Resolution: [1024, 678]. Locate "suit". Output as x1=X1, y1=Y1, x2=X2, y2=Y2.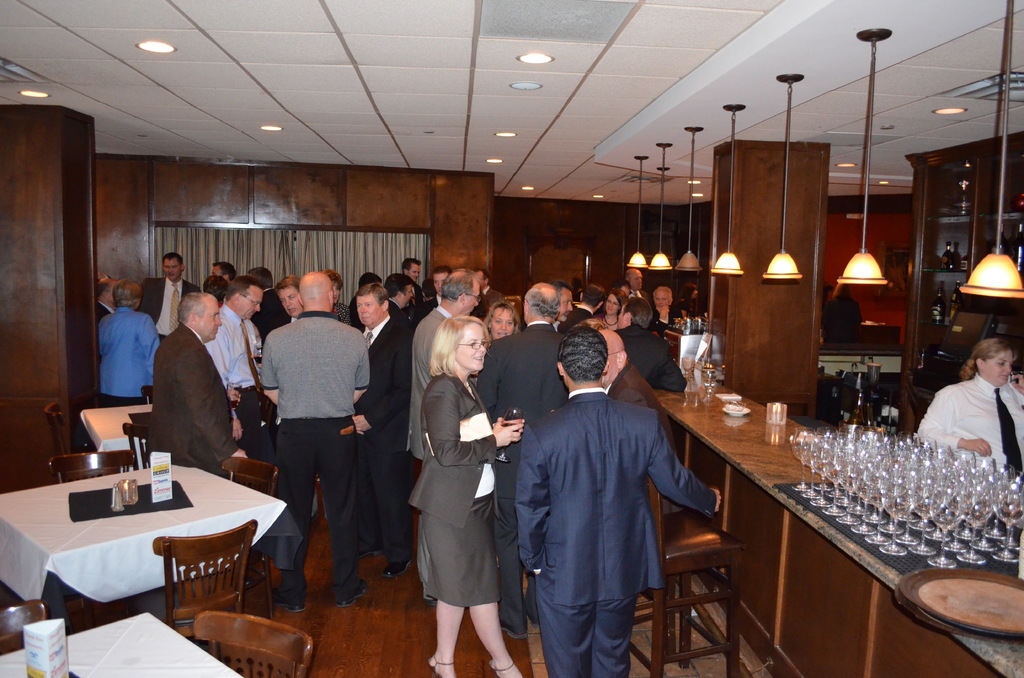
x1=406, y1=369, x2=499, y2=608.
